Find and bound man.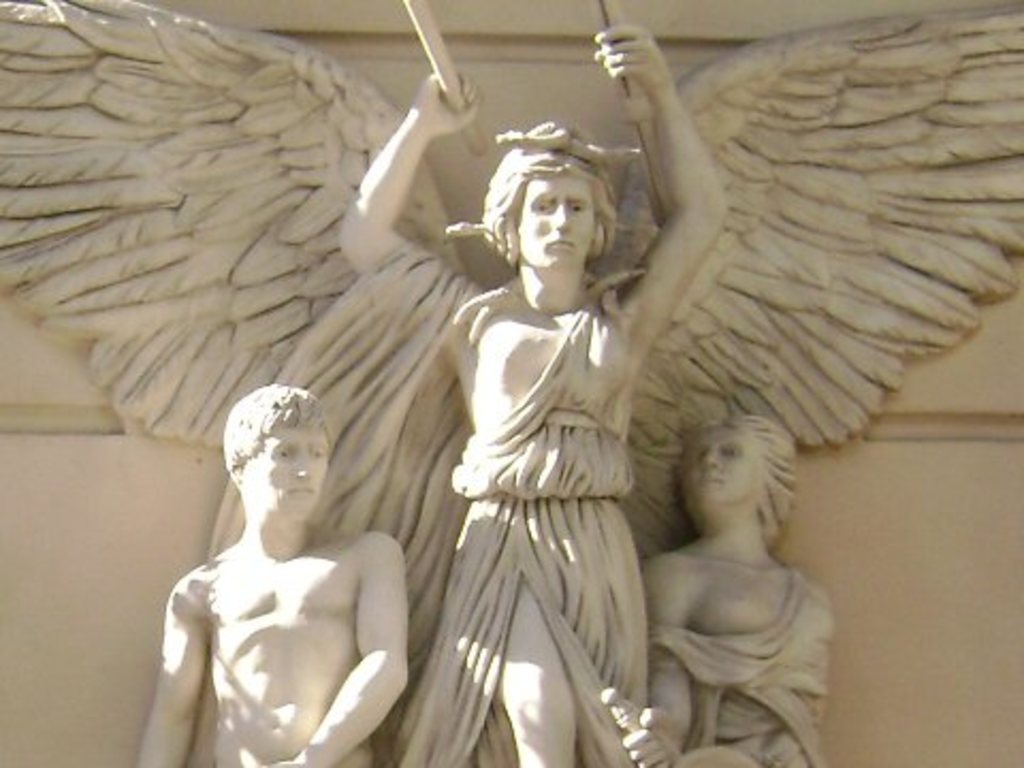
Bound: [x1=160, y1=346, x2=425, y2=766].
